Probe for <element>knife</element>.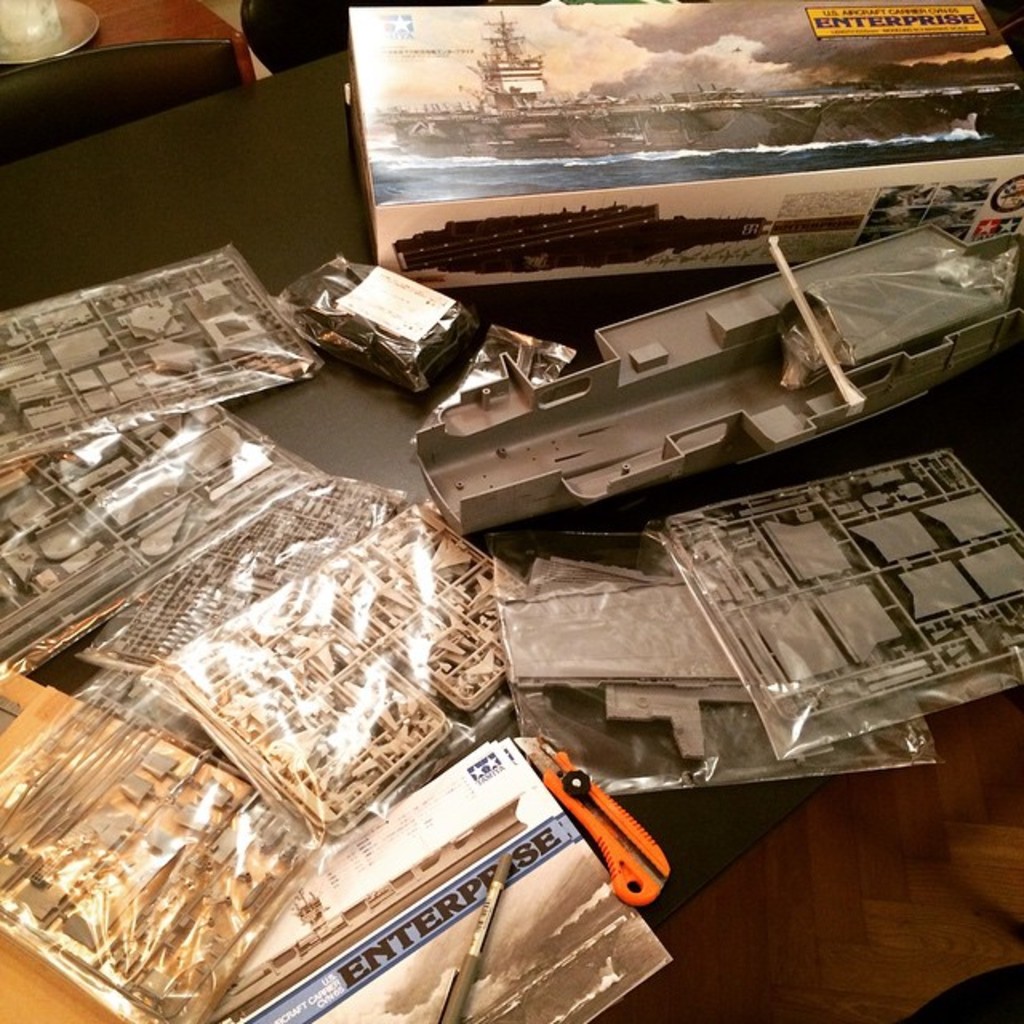
Probe result: crop(515, 731, 669, 912).
